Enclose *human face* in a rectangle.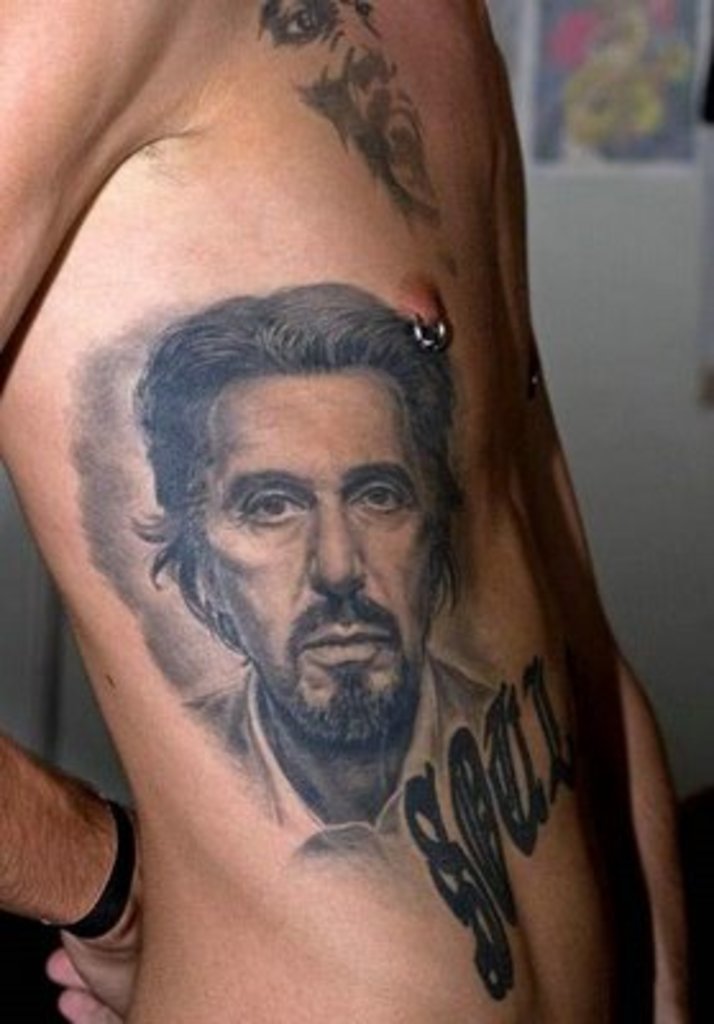
(left=202, top=371, right=435, bottom=742).
